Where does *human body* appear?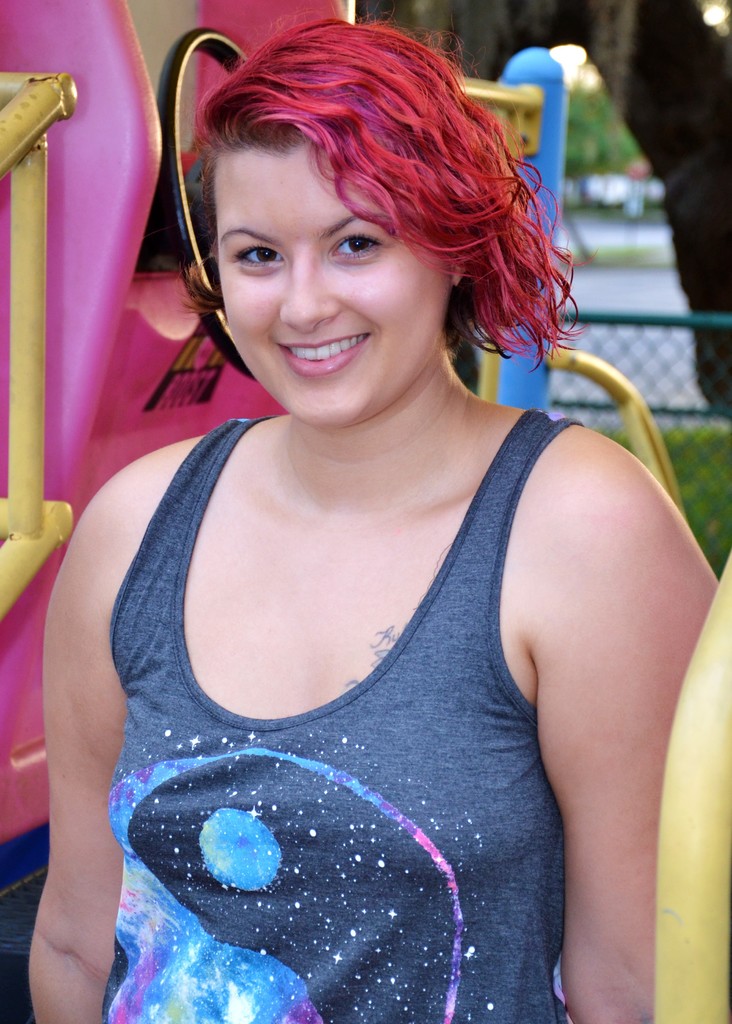
Appears at <region>40, 50, 693, 1014</region>.
